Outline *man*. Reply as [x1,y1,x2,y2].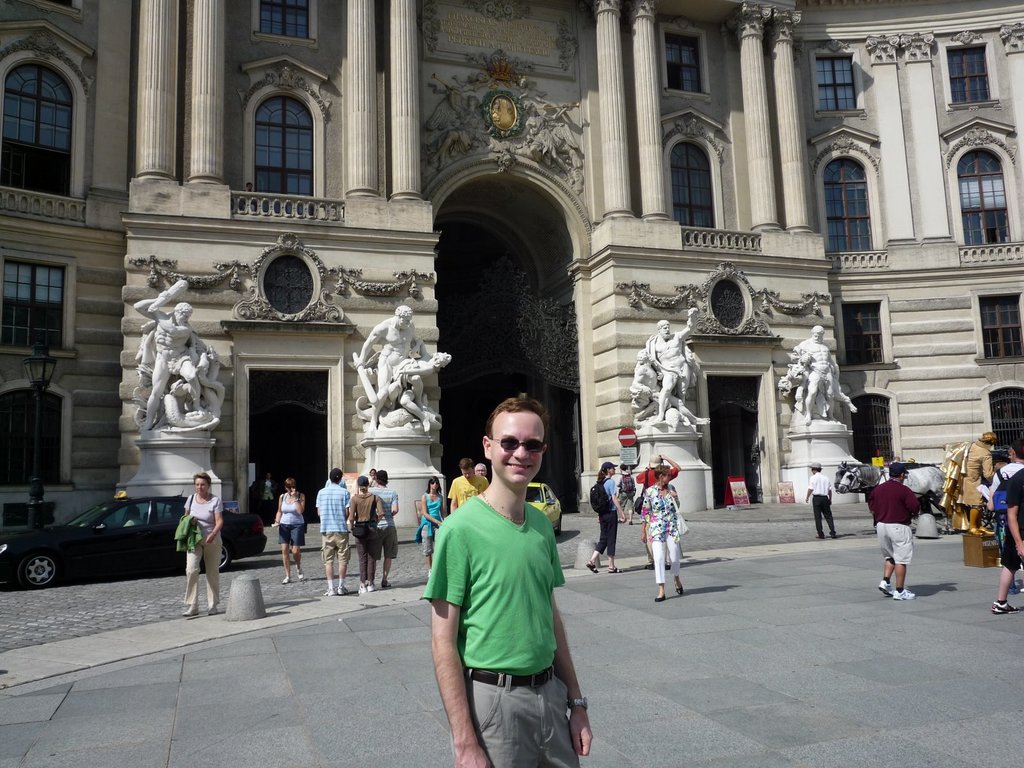
[387,337,451,429].
